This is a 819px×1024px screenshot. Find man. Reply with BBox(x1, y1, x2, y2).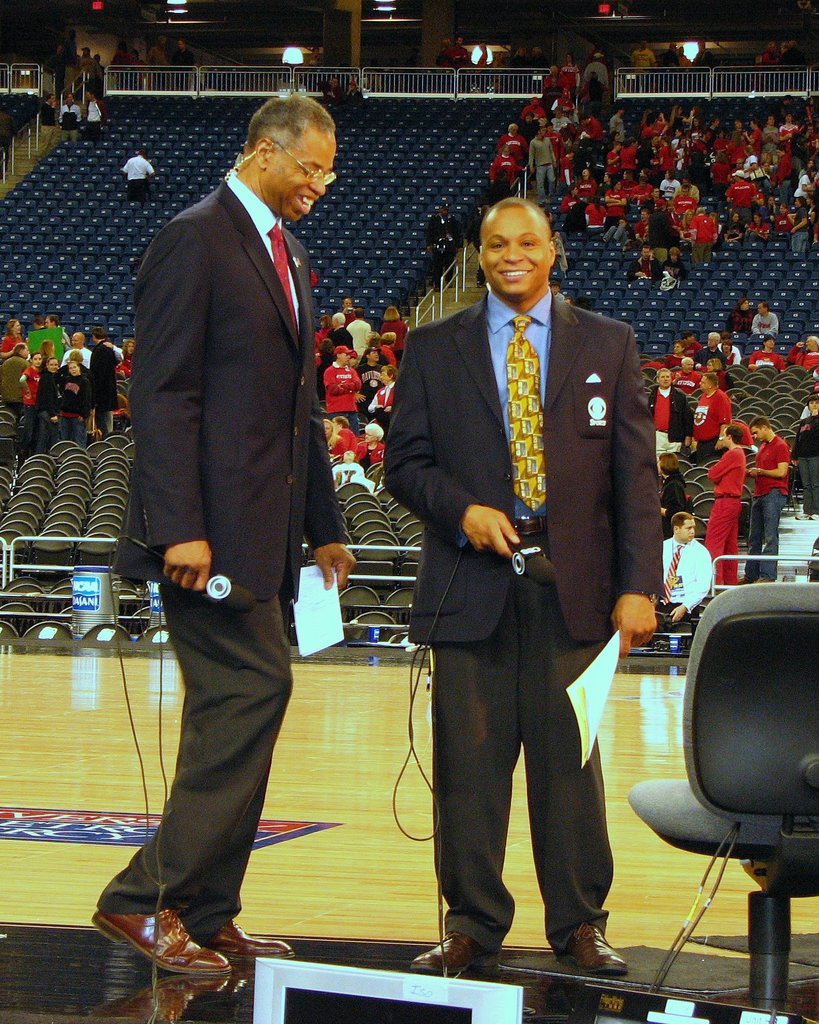
BBox(55, 94, 81, 143).
